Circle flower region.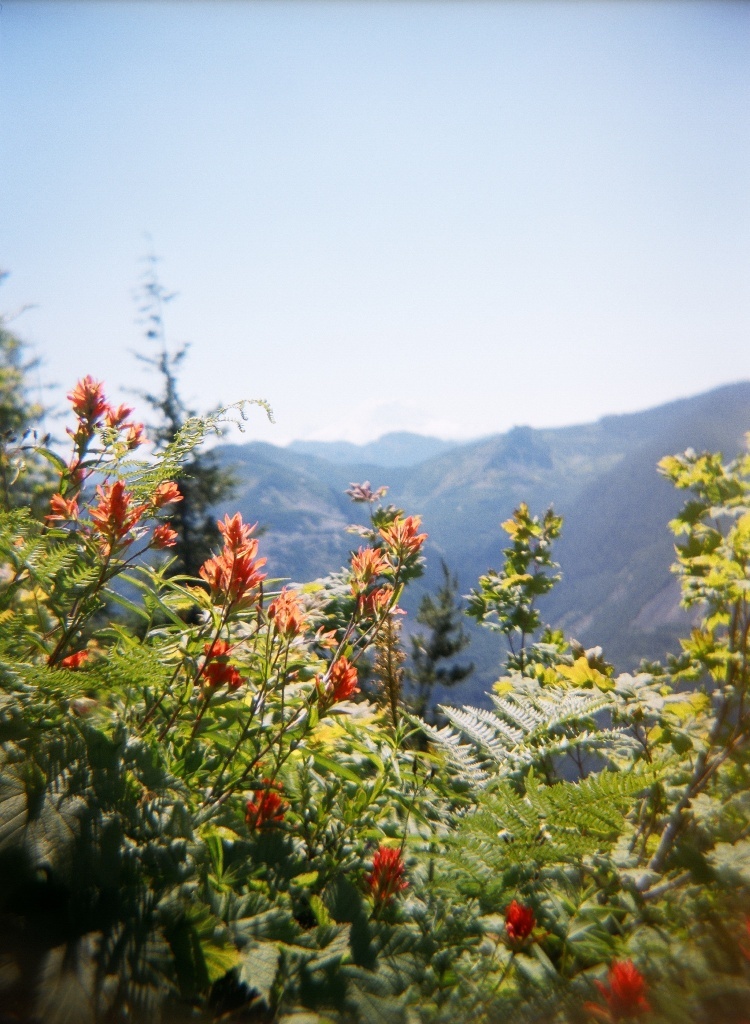
Region: [left=307, top=658, right=365, bottom=713].
